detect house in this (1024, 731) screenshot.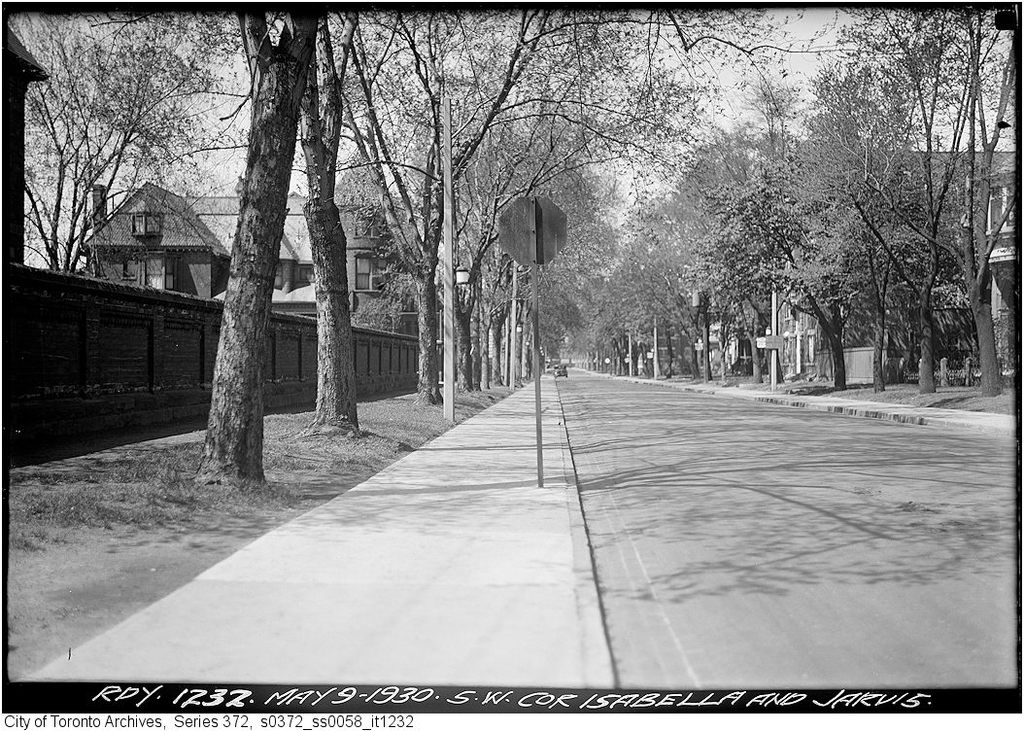
Detection: bbox=[893, 198, 970, 384].
